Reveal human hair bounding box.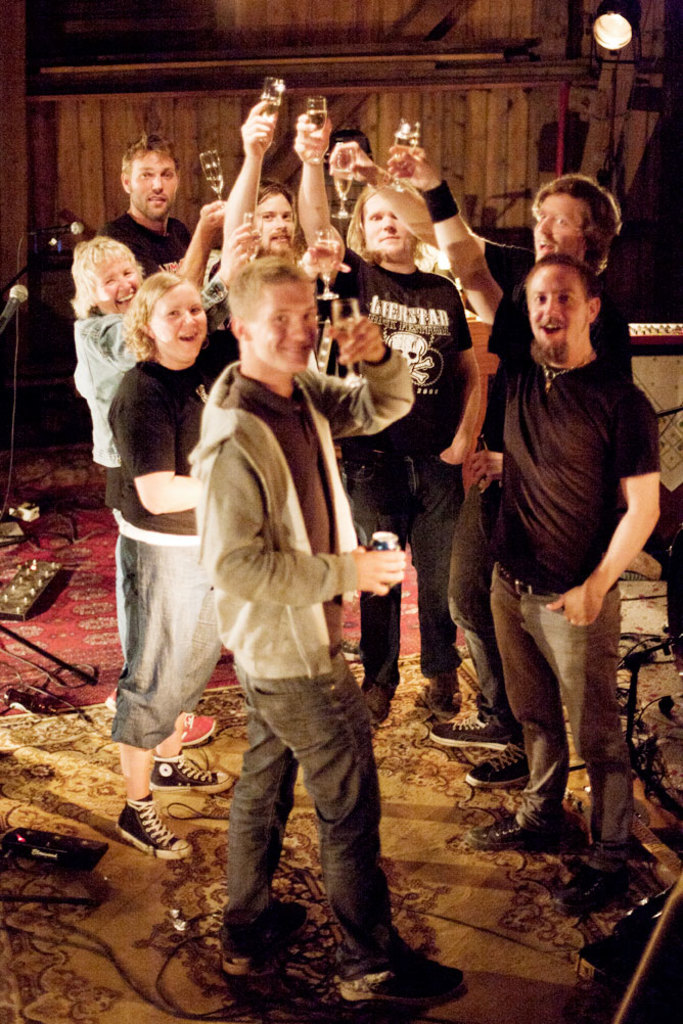
Revealed: [left=119, top=270, right=199, bottom=366].
